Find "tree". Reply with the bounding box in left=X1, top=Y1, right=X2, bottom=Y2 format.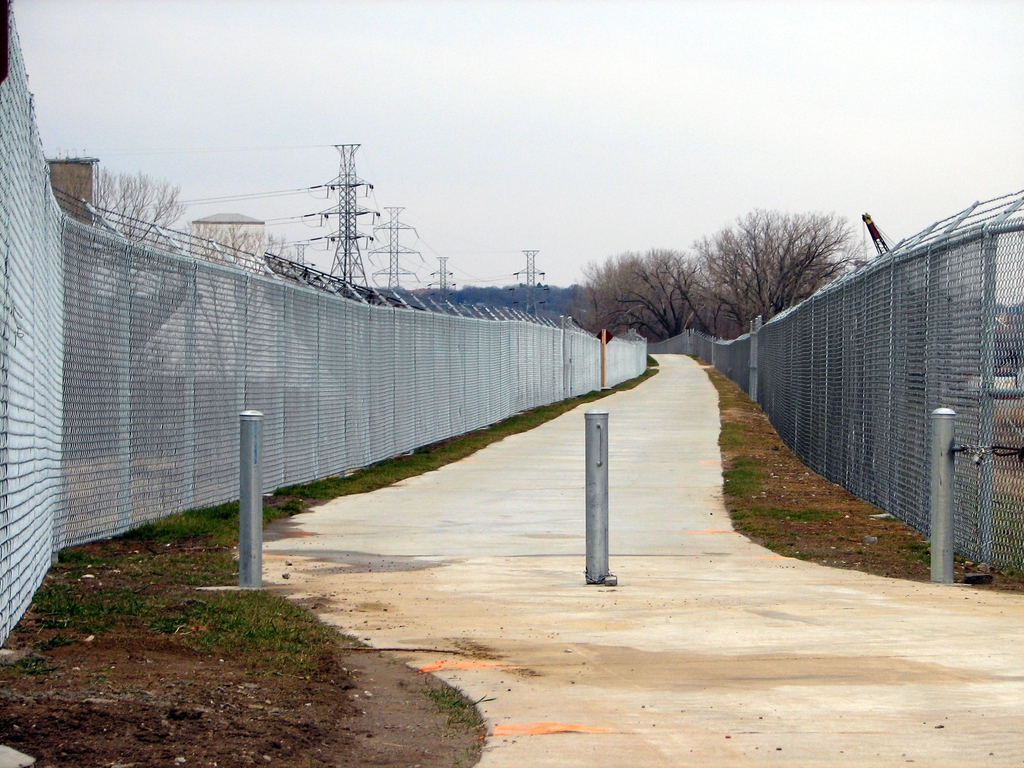
left=689, top=195, right=863, bottom=322.
